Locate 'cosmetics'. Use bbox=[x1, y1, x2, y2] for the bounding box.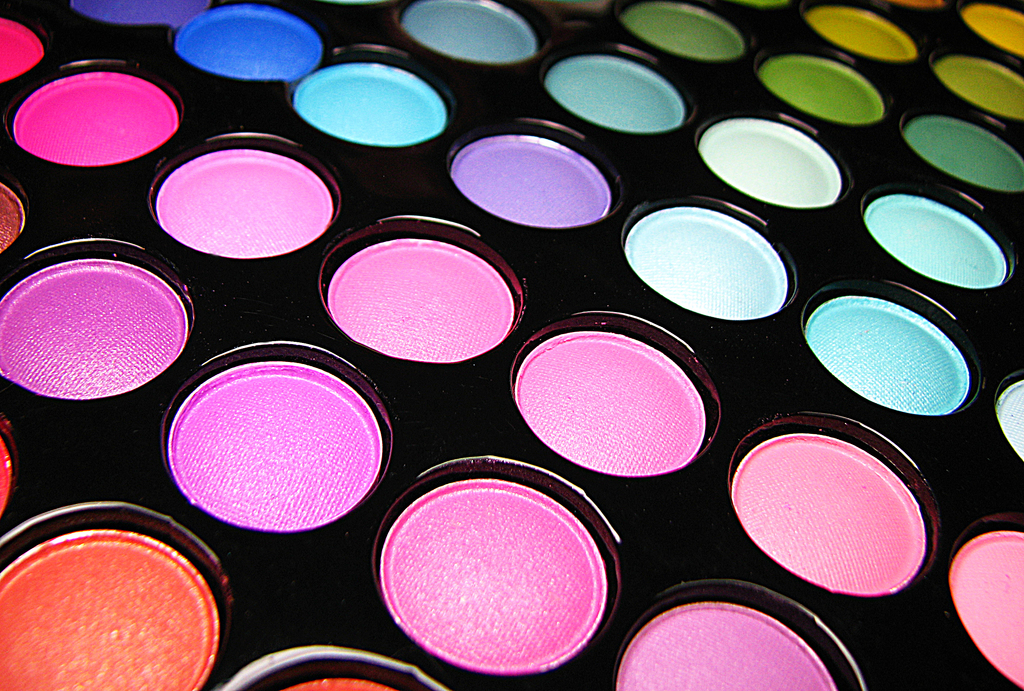
bbox=[0, 432, 13, 517].
